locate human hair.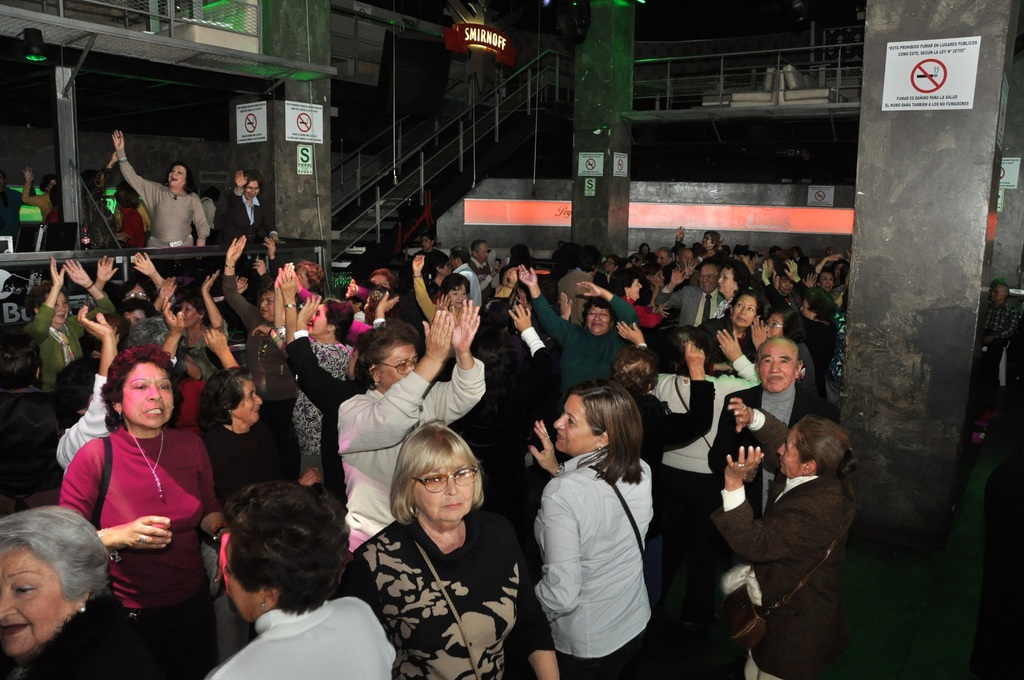
Bounding box: crop(124, 300, 152, 316).
